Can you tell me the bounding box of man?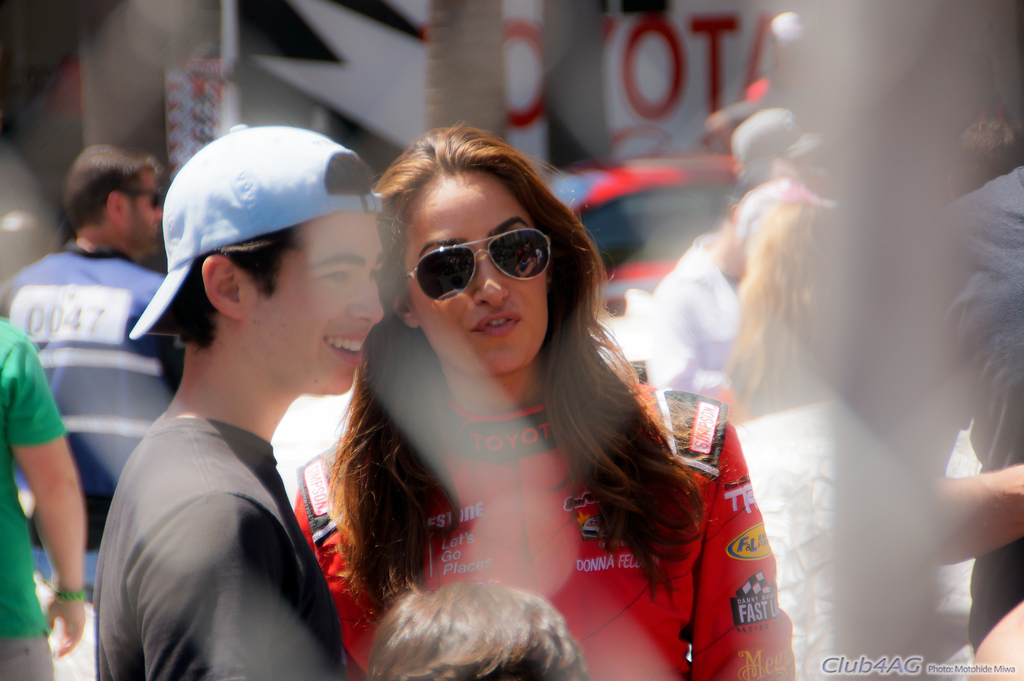
0 126 176 680.
